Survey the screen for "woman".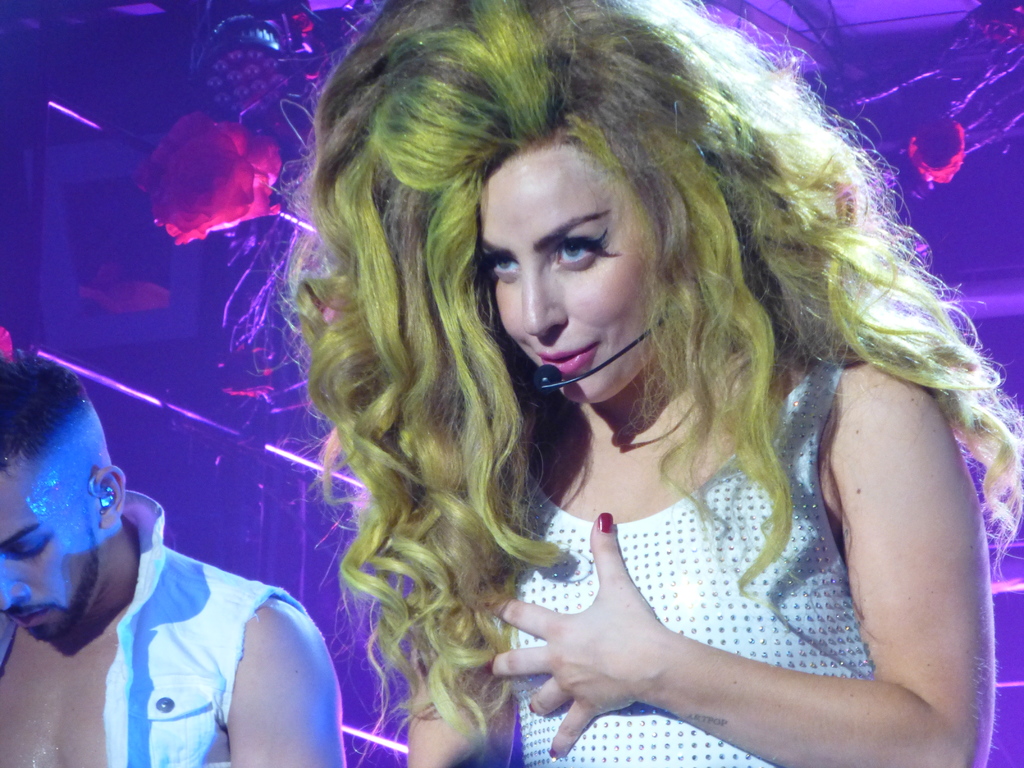
Survey found: <bbox>221, 0, 1023, 767</bbox>.
